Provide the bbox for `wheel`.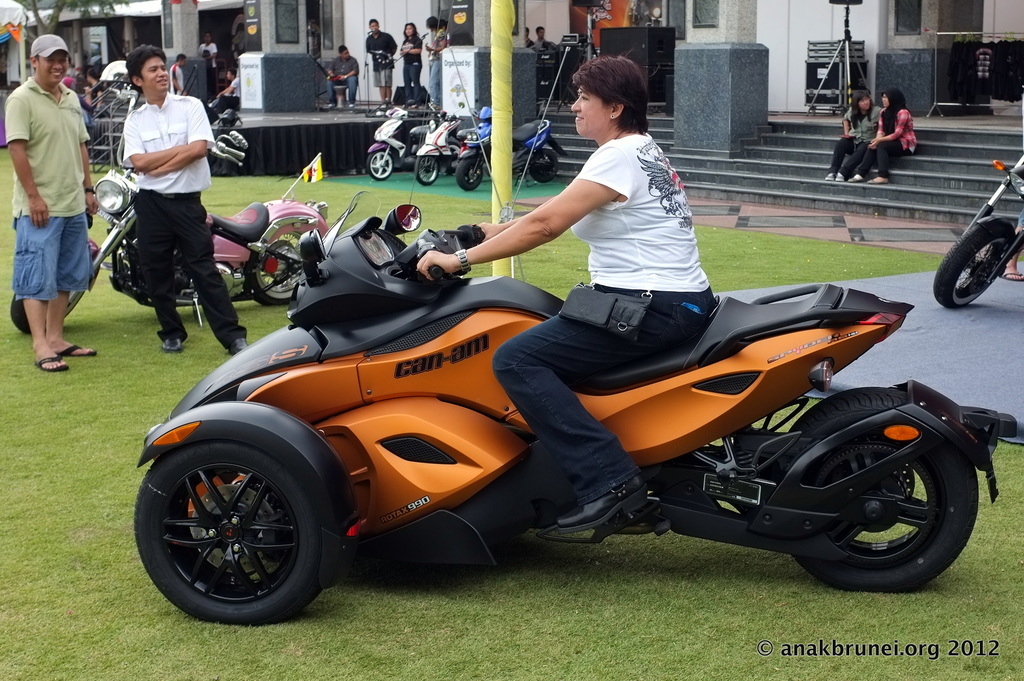
bbox=[455, 157, 481, 187].
